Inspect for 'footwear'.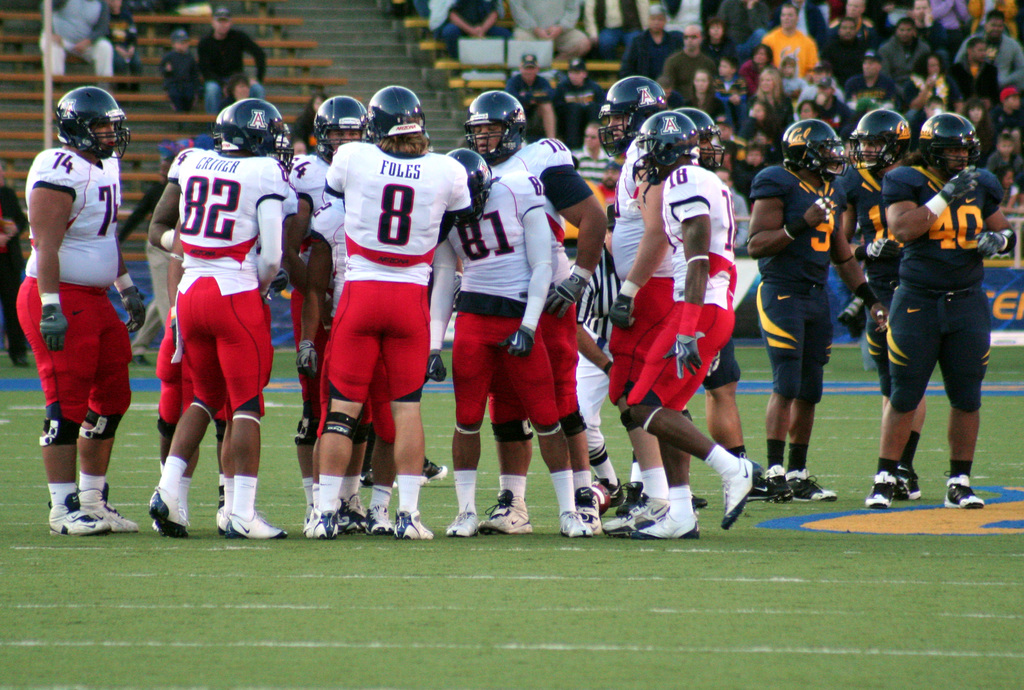
Inspection: BBox(767, 465, 796, 493).
